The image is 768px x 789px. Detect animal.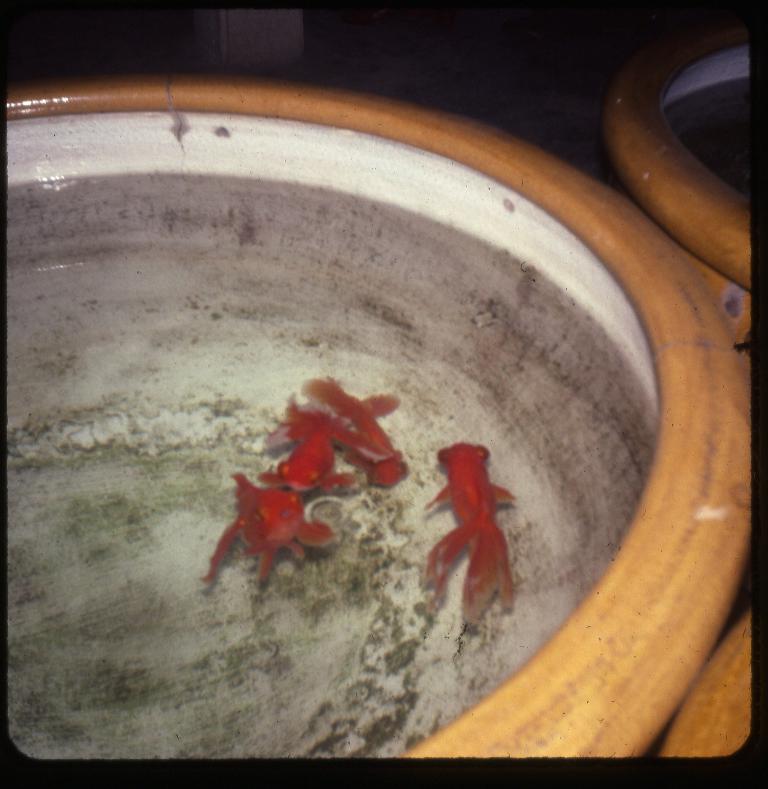
Detection: (left=192, top=467, right=336, bottom=587).
